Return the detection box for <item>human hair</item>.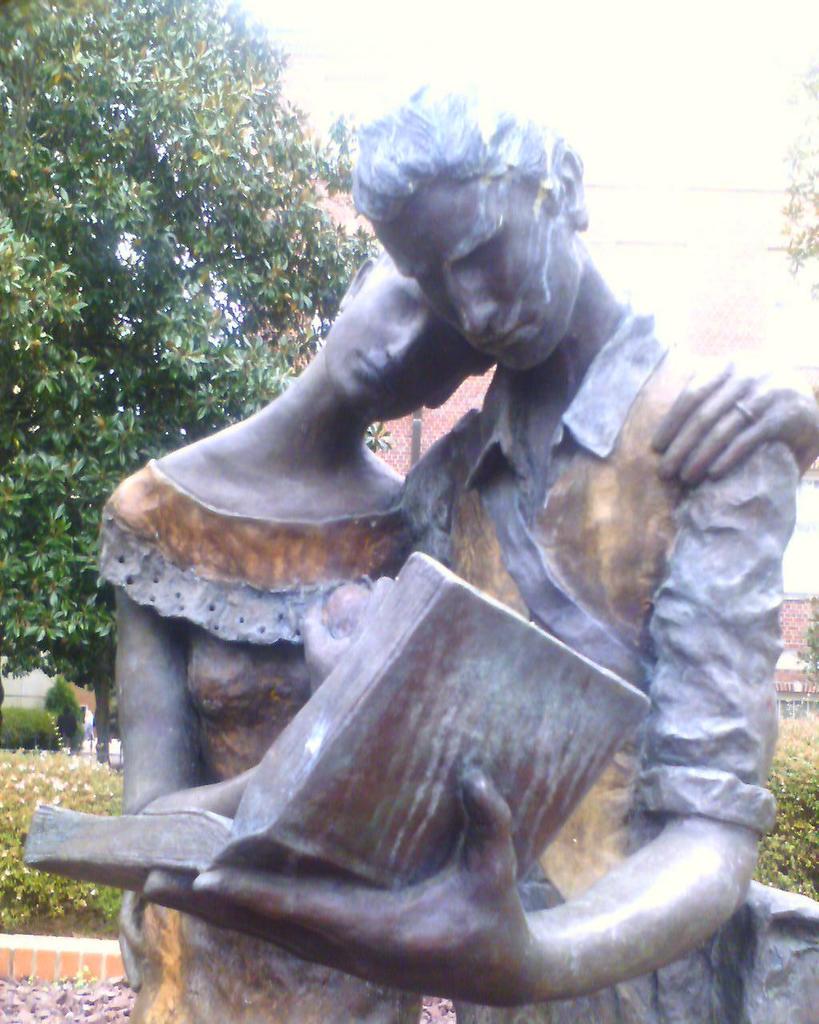
locate(347, 89, 583, 213).
